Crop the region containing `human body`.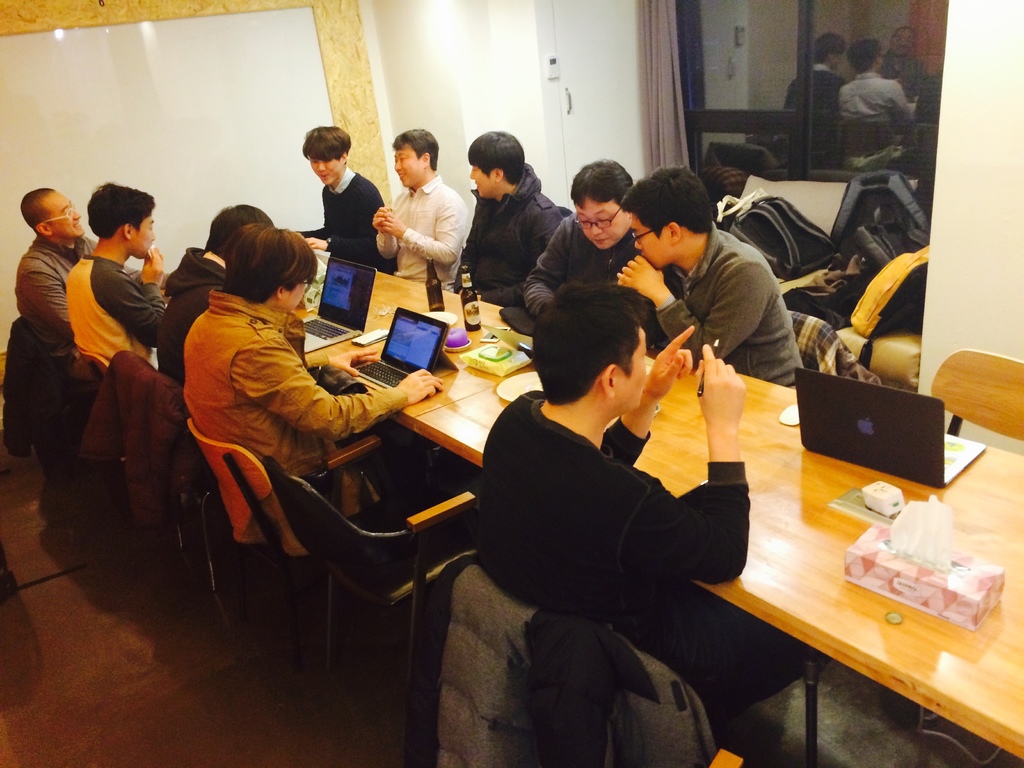
Crop region: [185,221,444,560].
